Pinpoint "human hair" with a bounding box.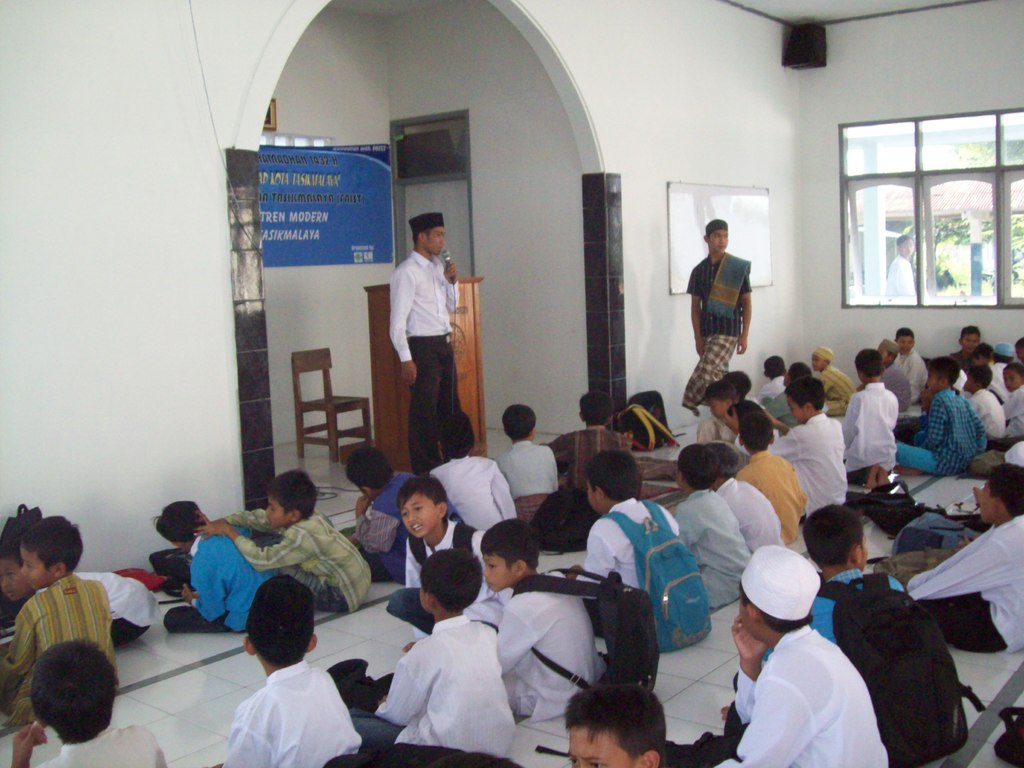
395:476:451:512.
